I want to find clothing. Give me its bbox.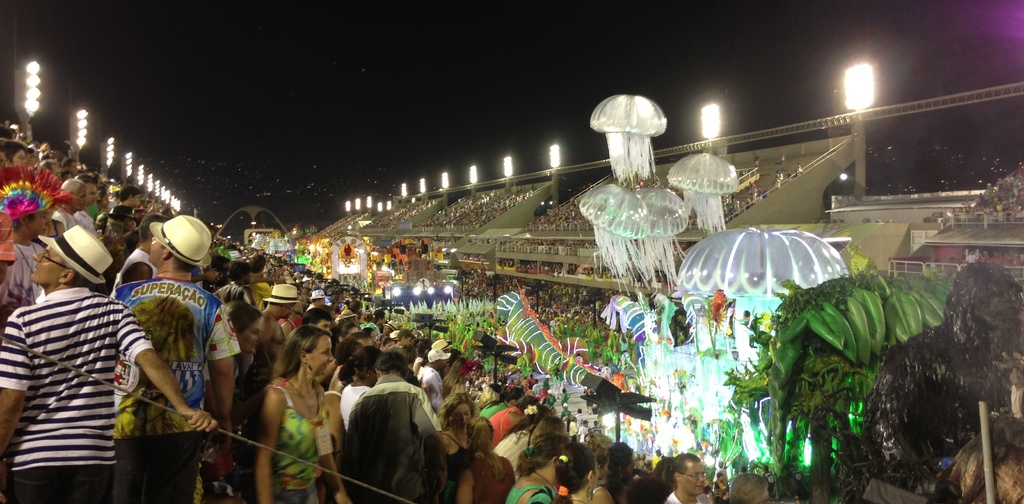
{"left": 488, "top": 431, "right": 527, "bottom": 468}.
